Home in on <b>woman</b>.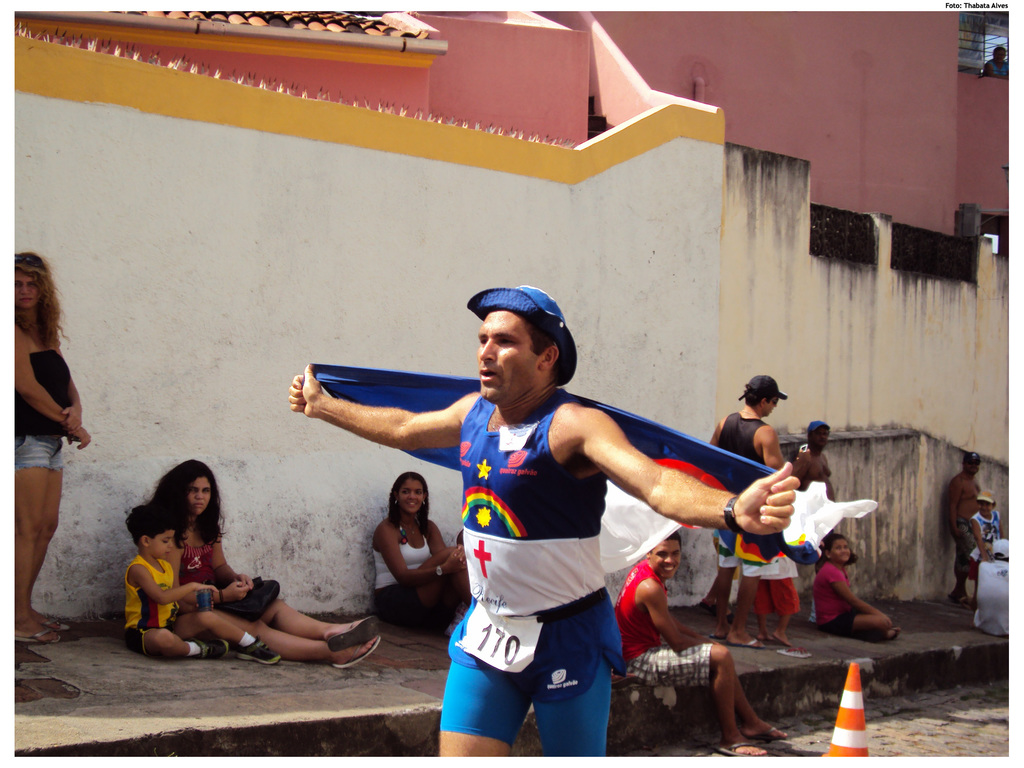
Homed in at pyautogui.locateOnScreen(154, 456, 382, 675).
